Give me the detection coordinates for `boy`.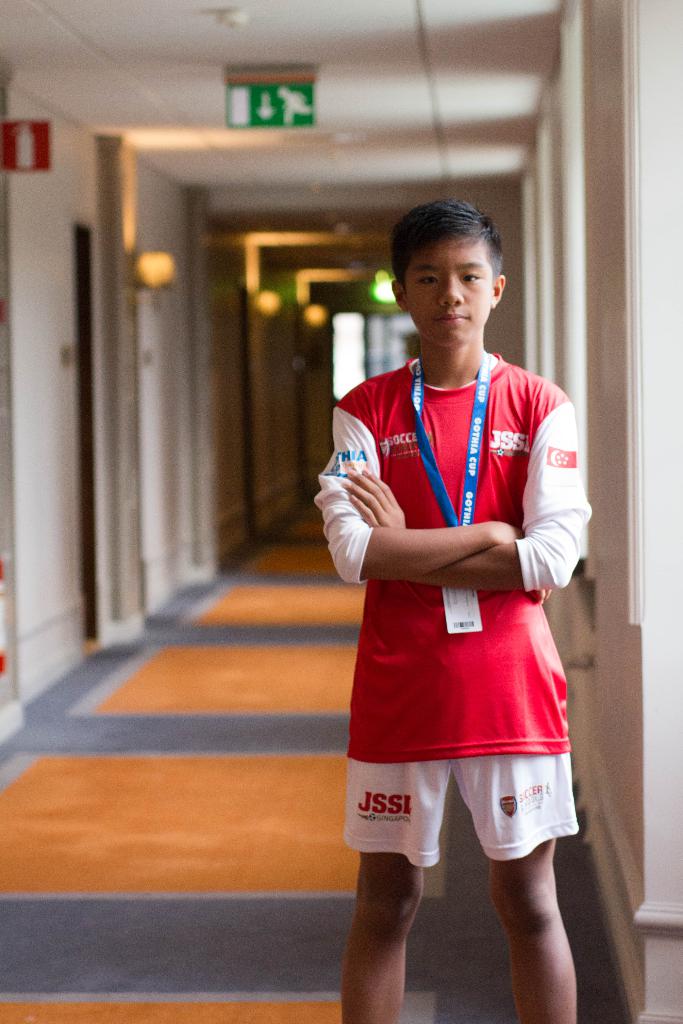
box(308, 184, 602, 991).
